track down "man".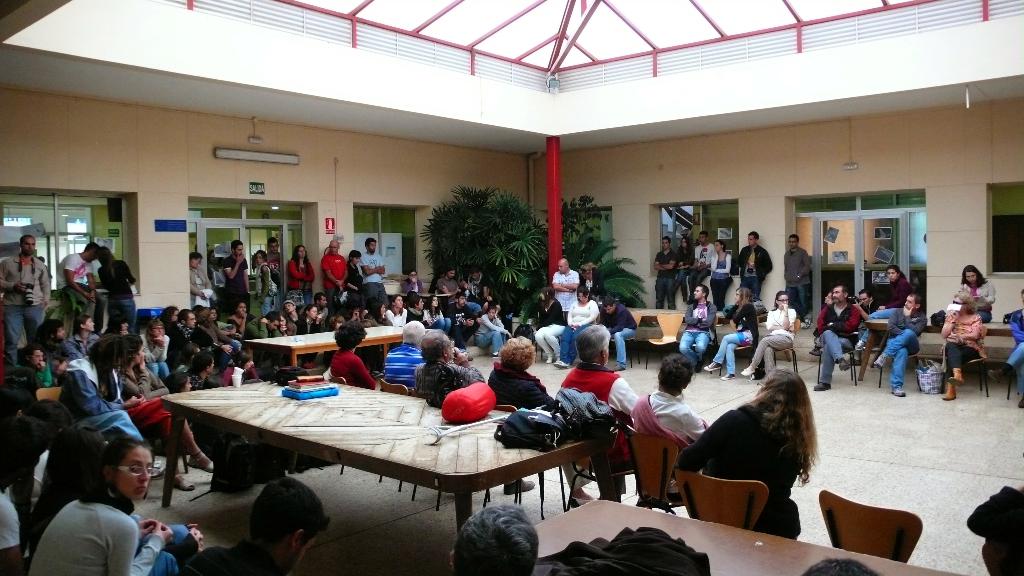
Tracked to box(812, 285, 861, 392).
